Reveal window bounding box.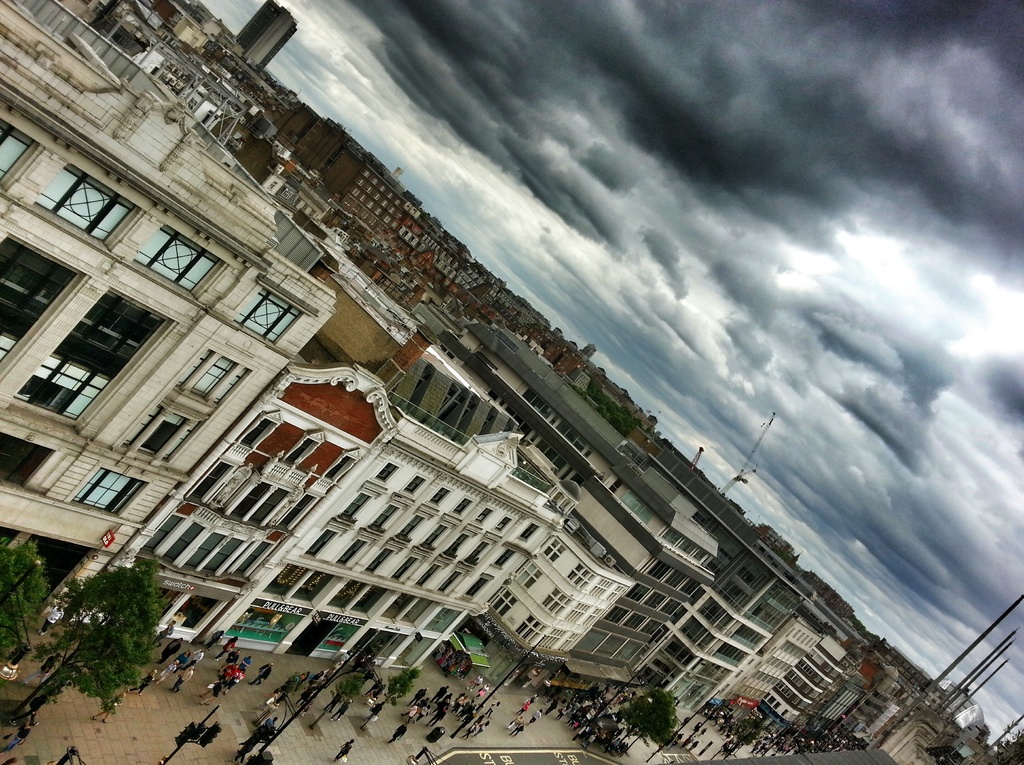
Revealed: bbox(492, 516, 509, 534).
